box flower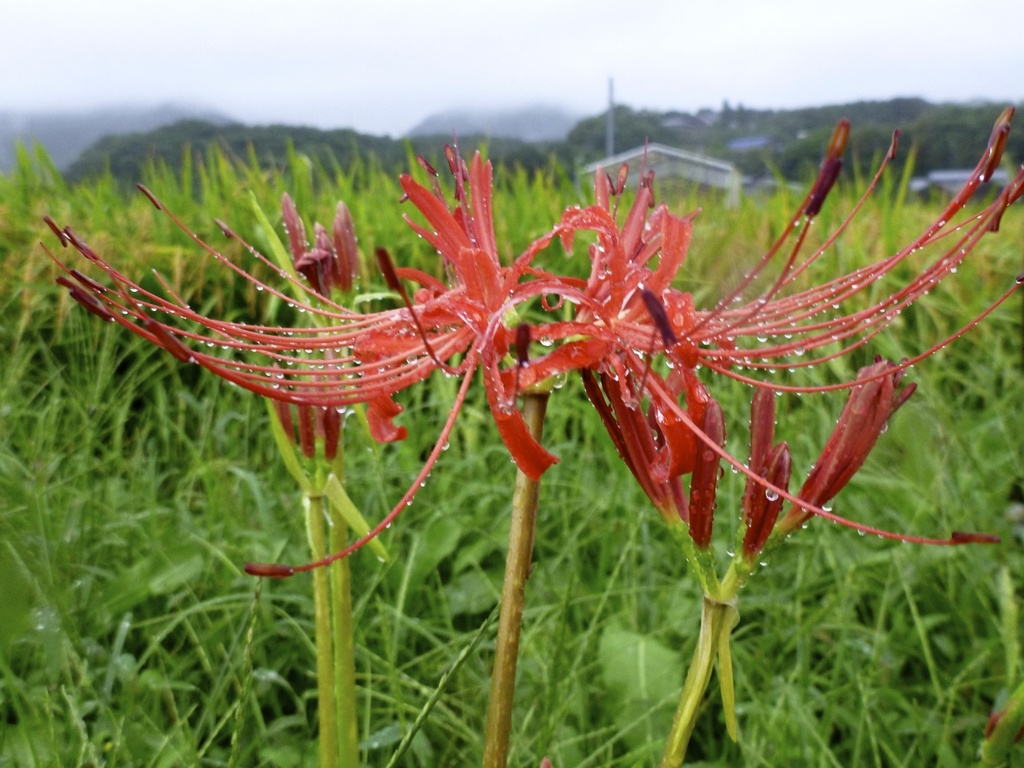
x1=37 y1=124 x2=1023 y2=573
